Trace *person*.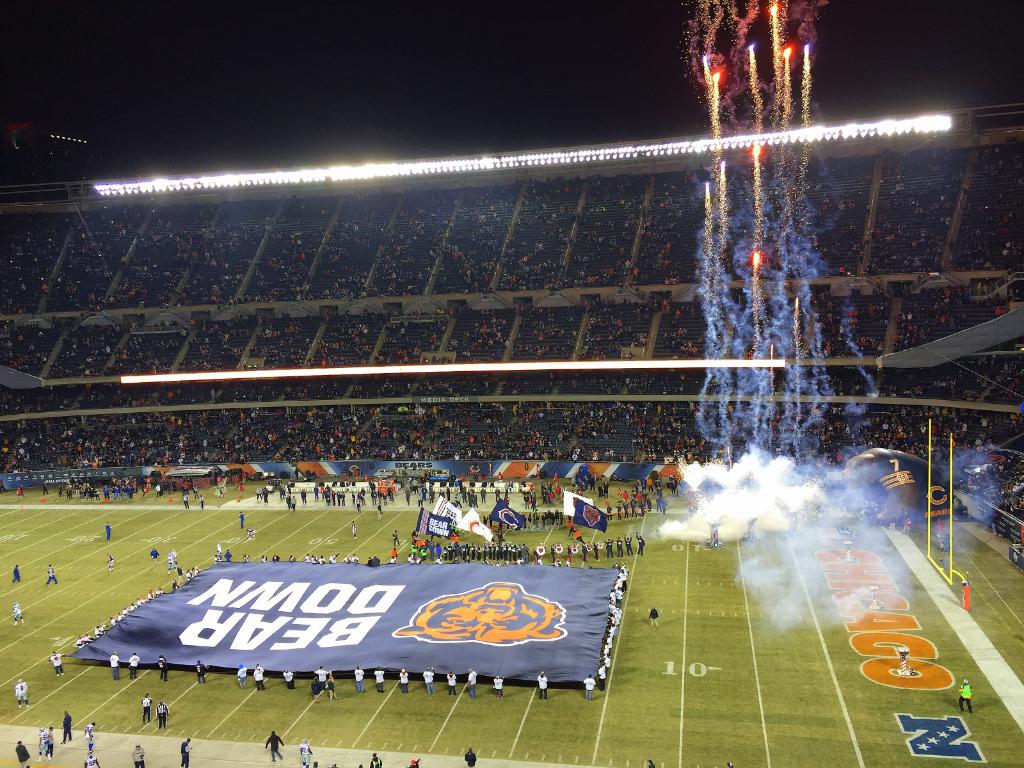
Traced to region(185, 569, 190, 580).
